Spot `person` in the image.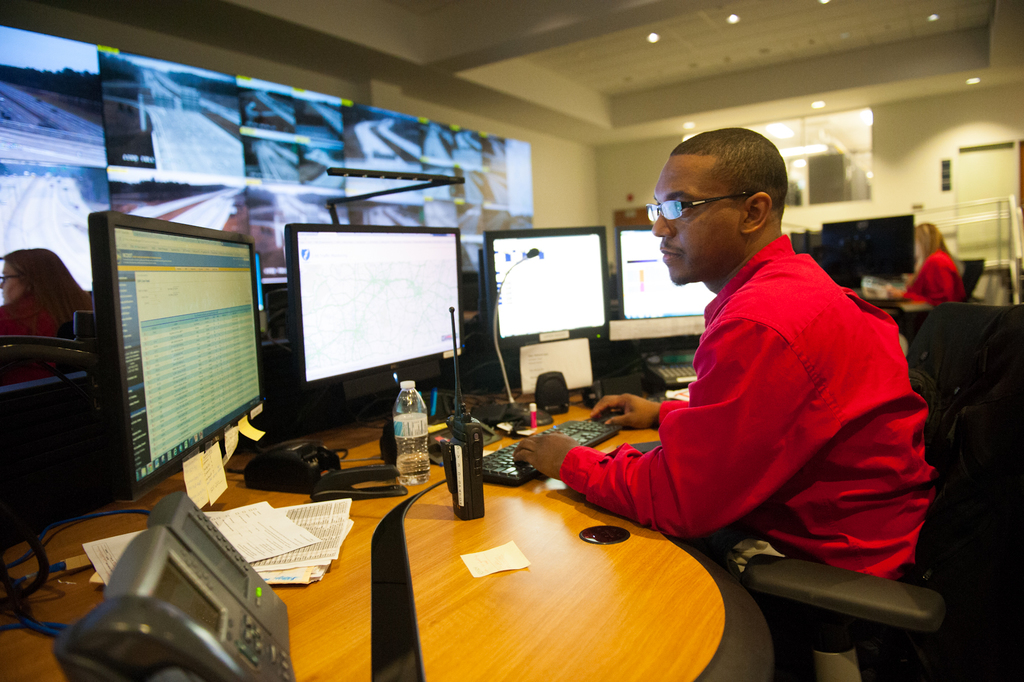
`person` found at {"left": 512, "top": 127, "right": 929, "bottom": 590}.
